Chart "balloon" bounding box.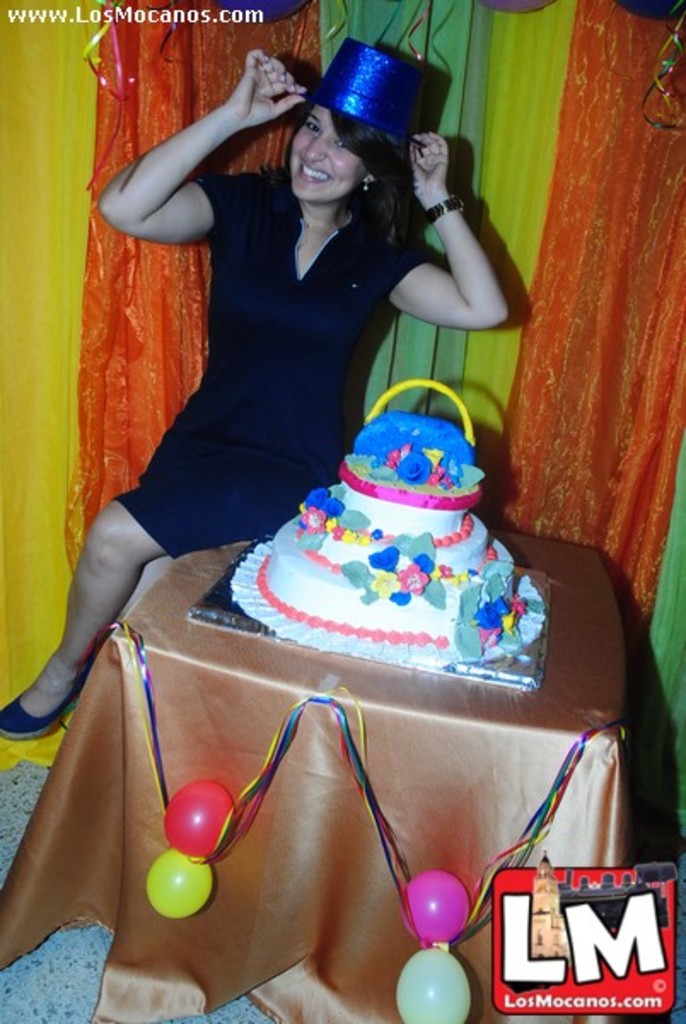
Charted: x1=145 y1=848 x2=212 y2=923.
